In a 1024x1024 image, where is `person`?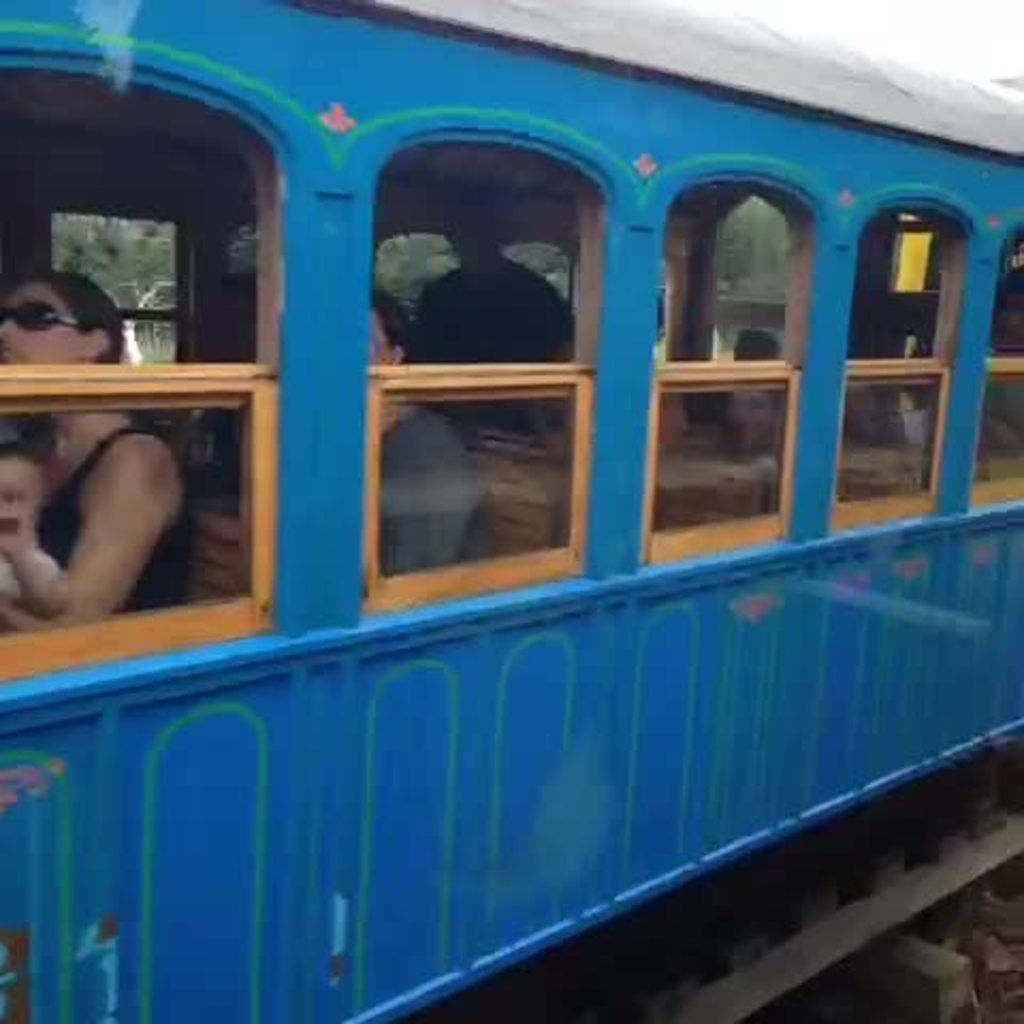
[0,271,207,629].
